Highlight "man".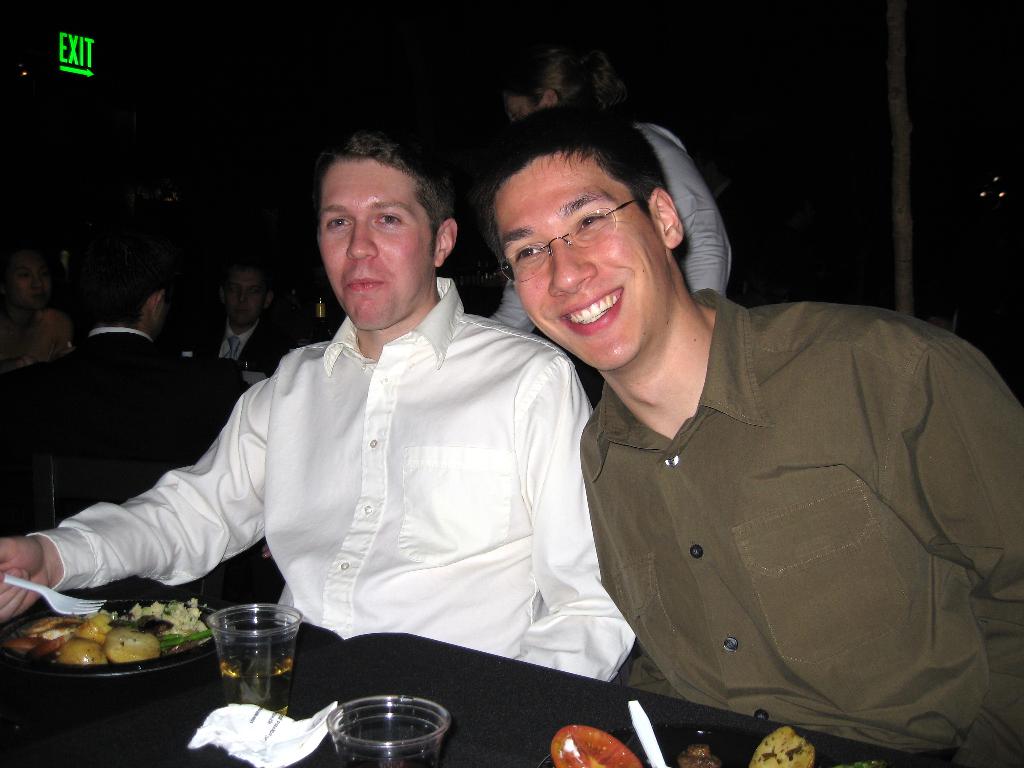
Highlighted region: [x1=101, y1=141, x2=648, y2=721].
